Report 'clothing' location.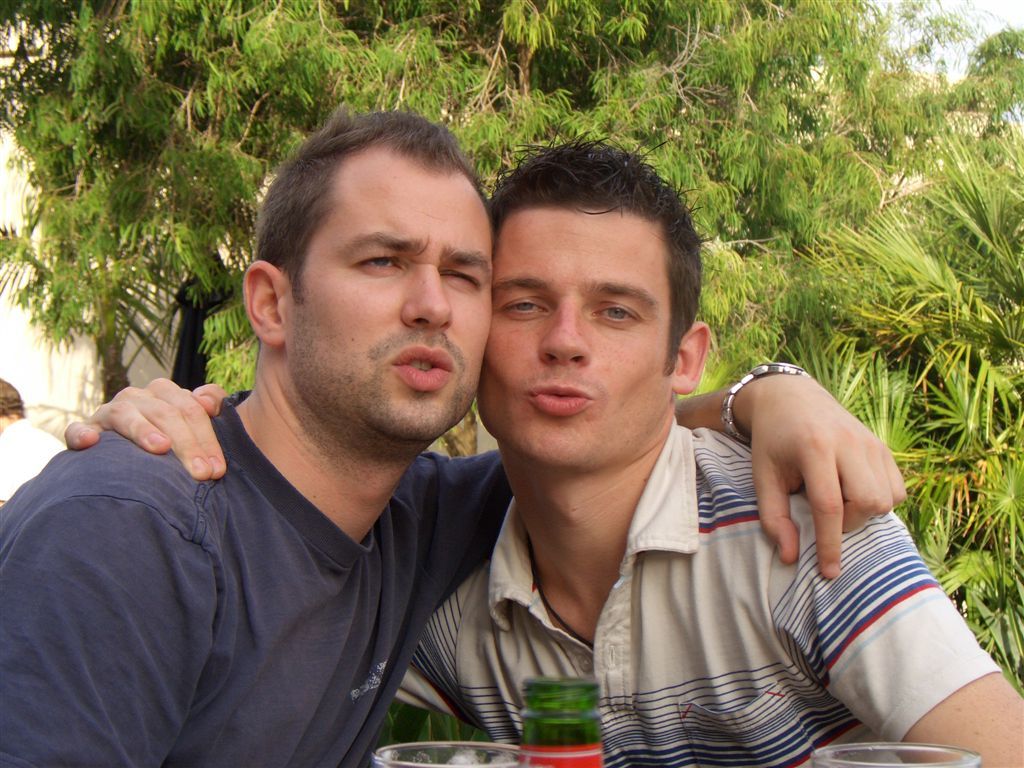
Report: (33,344,516,757).
